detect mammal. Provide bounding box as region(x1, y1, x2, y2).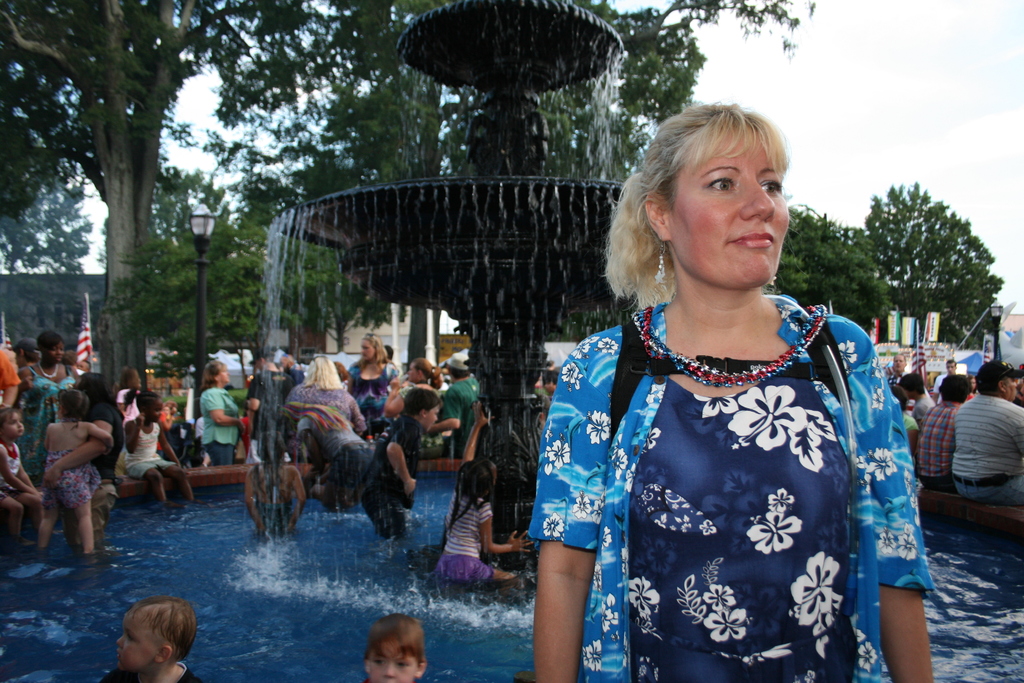
region(362, 613, 428, 682).
